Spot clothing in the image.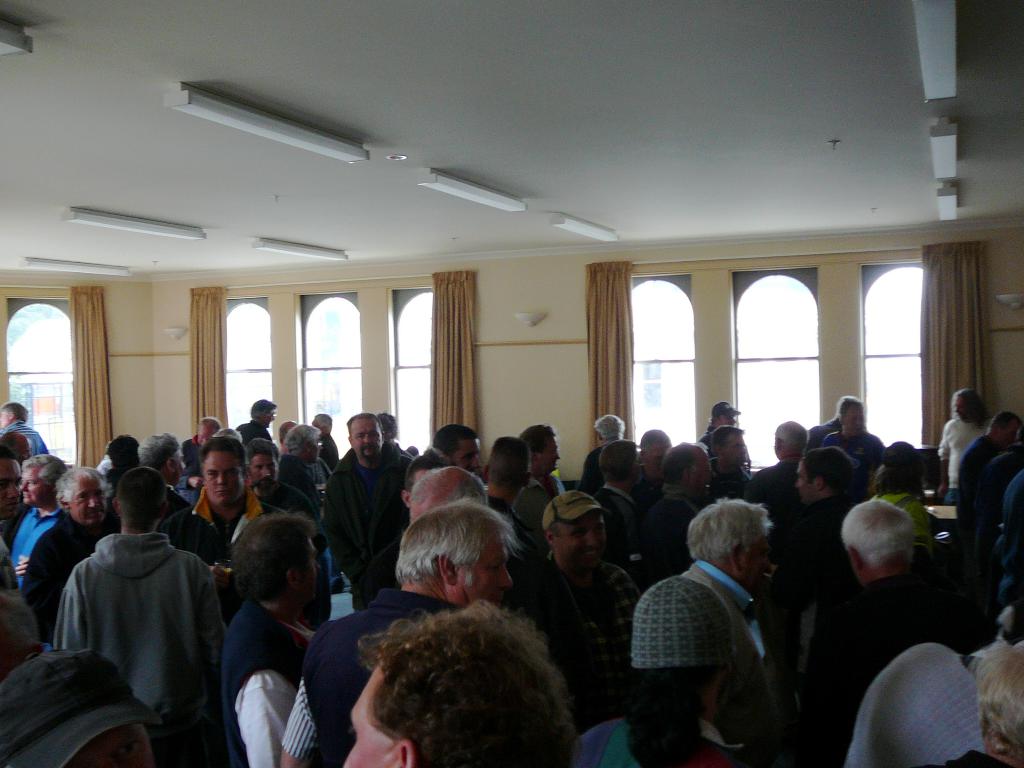
clothing found at [x1=693, y1=436, x2=710, y2=454].
